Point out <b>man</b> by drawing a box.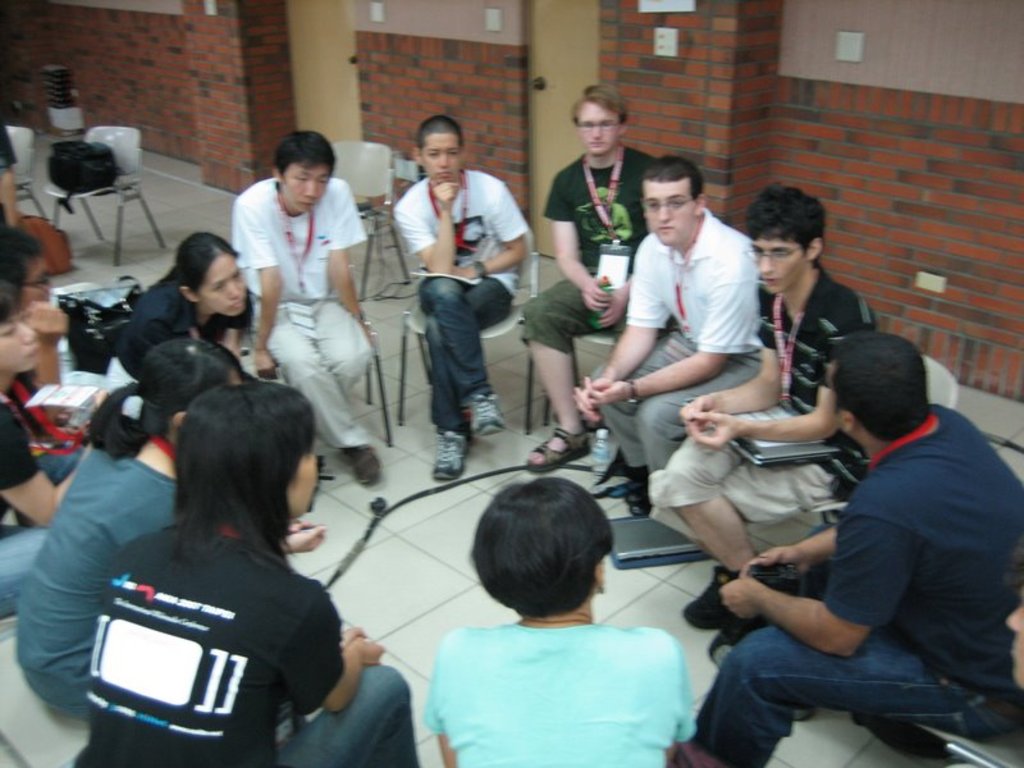
bbox=[650, 186, 881, 666].
